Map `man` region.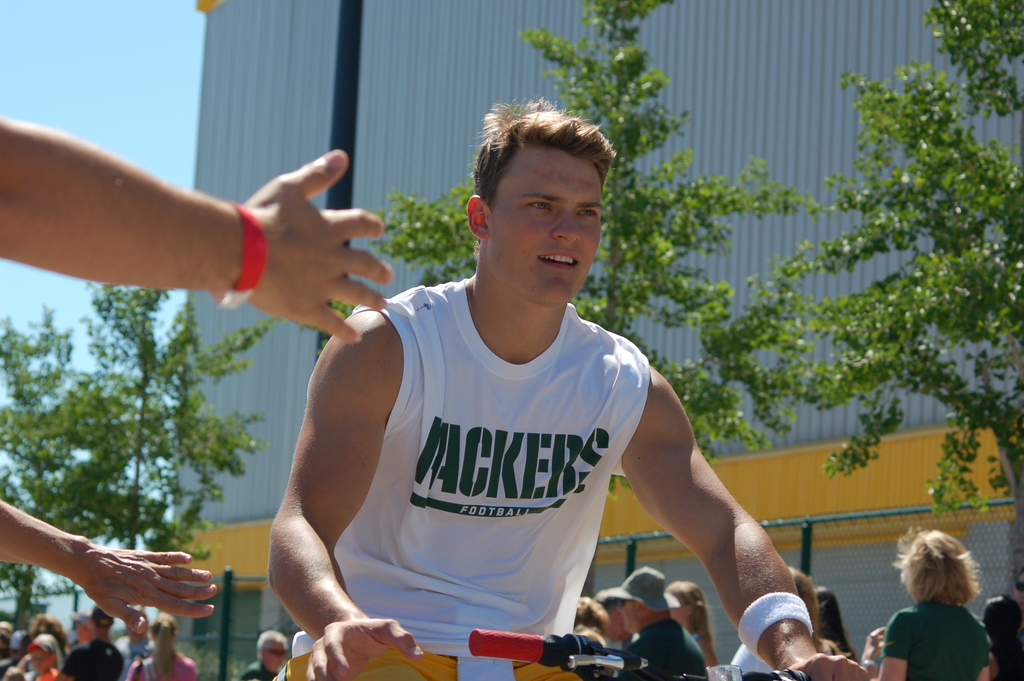
Mapped to {"left": 593, "top": 566, "right": 705, "bottom": 680}.
